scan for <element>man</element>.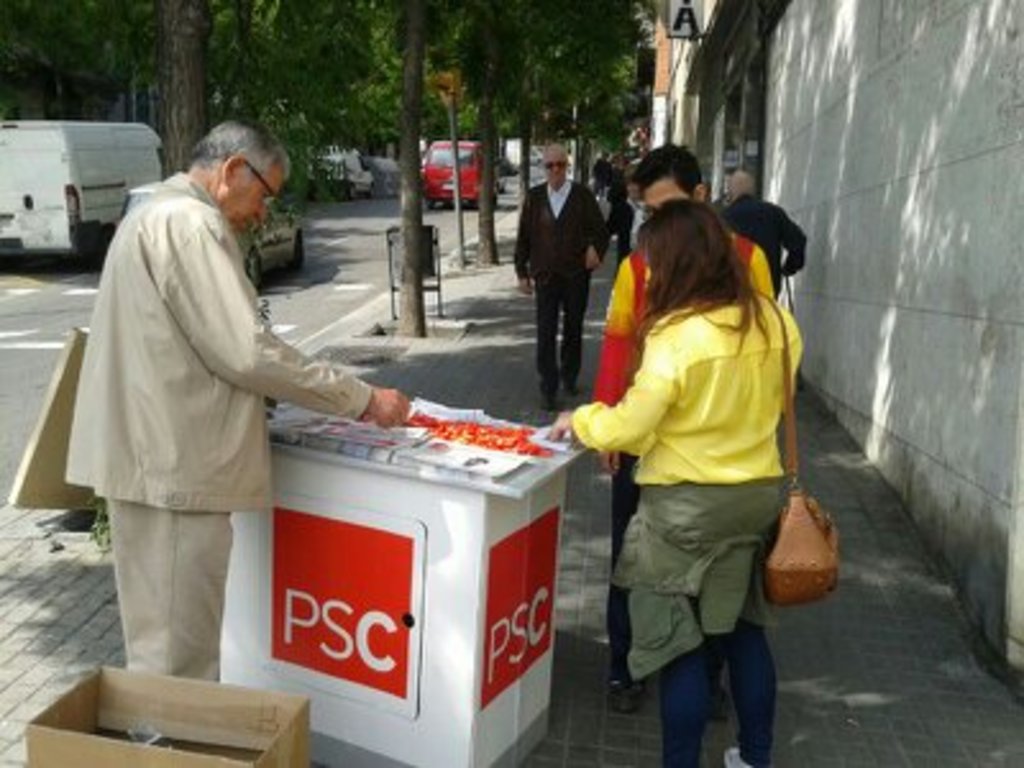
Scan result: <bbox>586, 143, 776, 714</bbox>.
